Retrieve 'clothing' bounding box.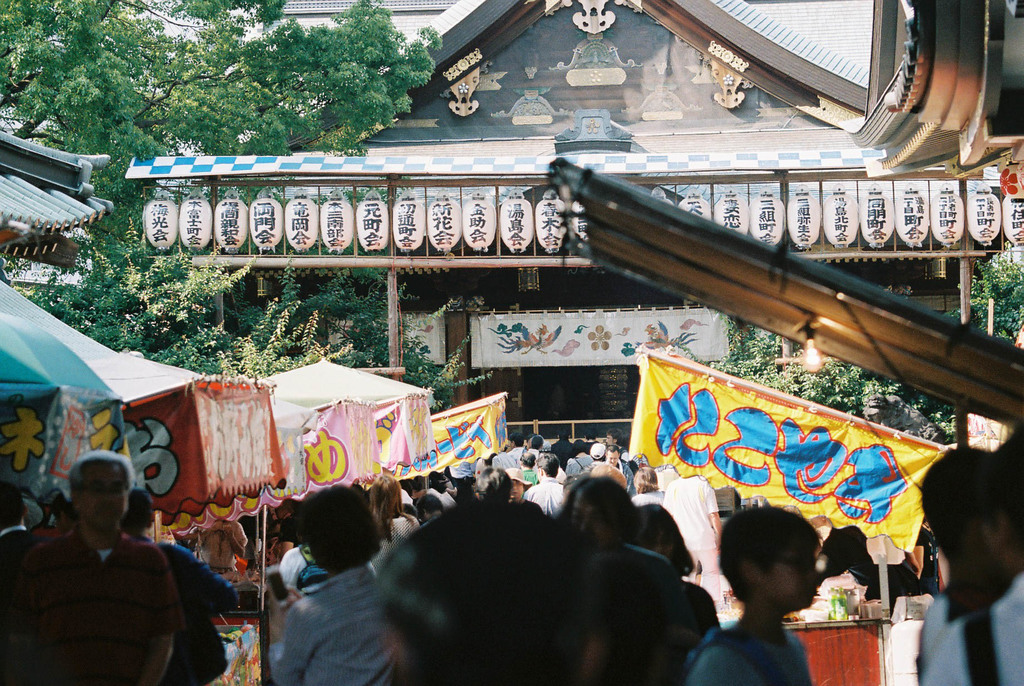
Bounding box: (x1=493, y1=446, x2=521, y2=471).
